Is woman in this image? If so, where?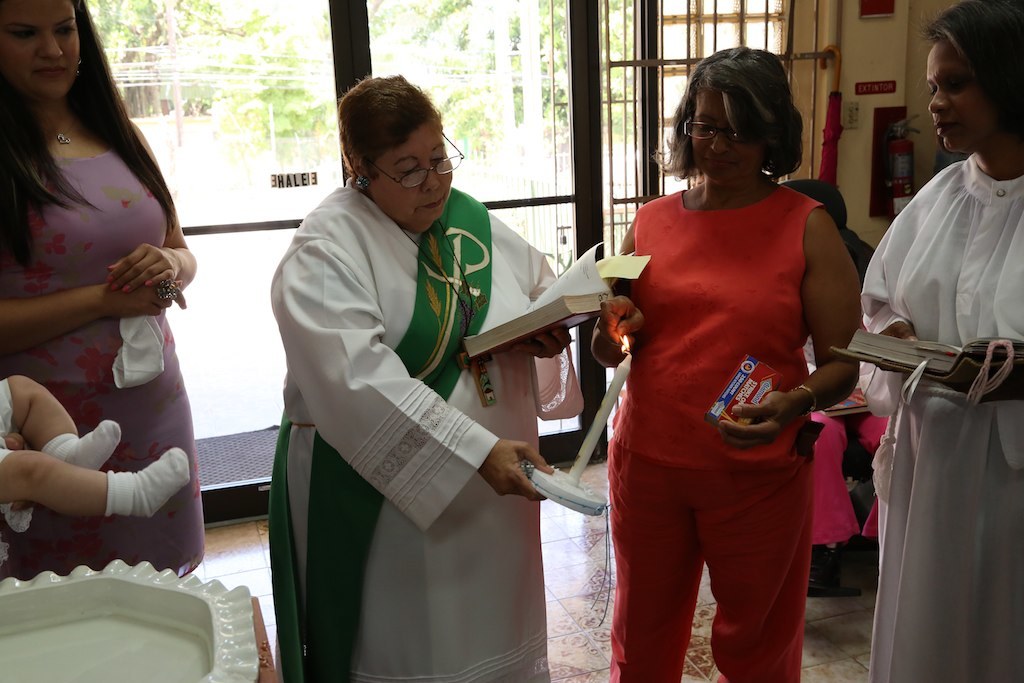
Yes, at 0,0,215,584.
